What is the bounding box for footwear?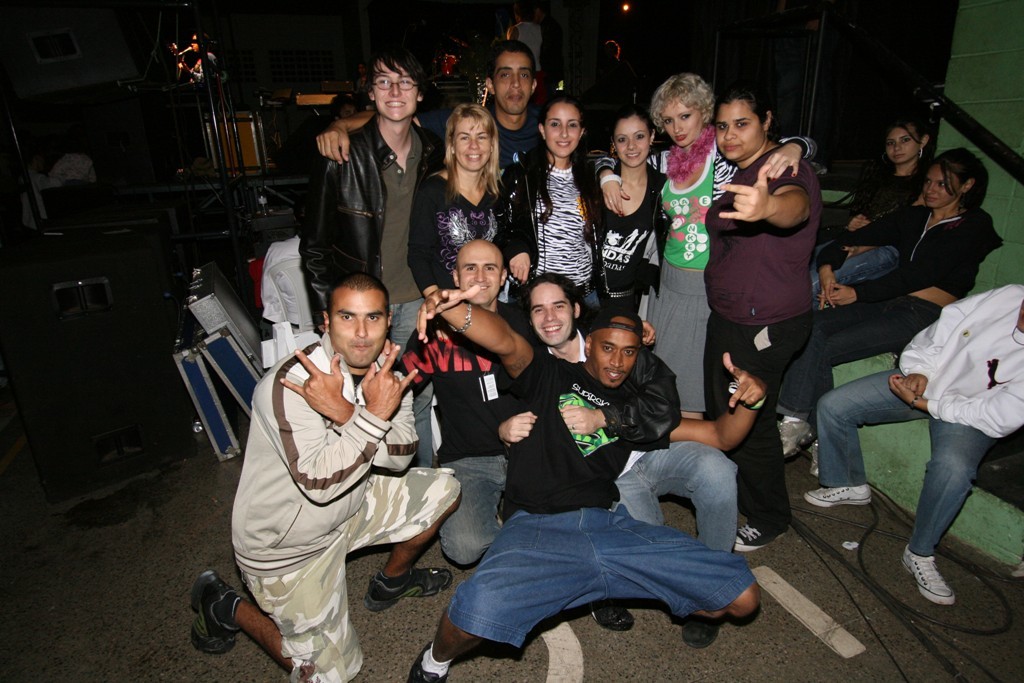
[left=805, top=485, right=870, bottom=513].
